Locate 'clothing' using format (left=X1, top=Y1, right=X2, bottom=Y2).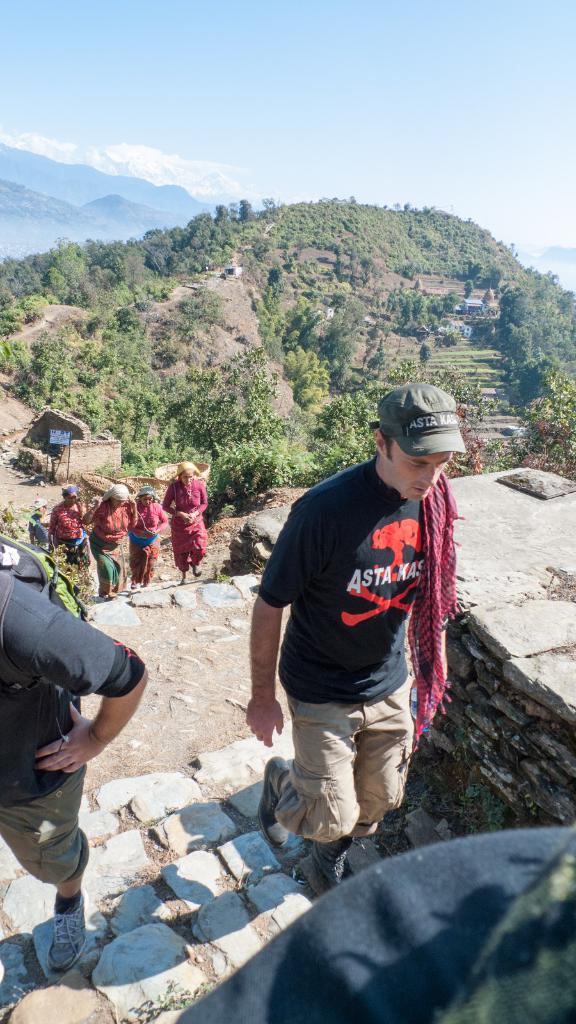
(left=89, top=479, right=134, bottom=602).
